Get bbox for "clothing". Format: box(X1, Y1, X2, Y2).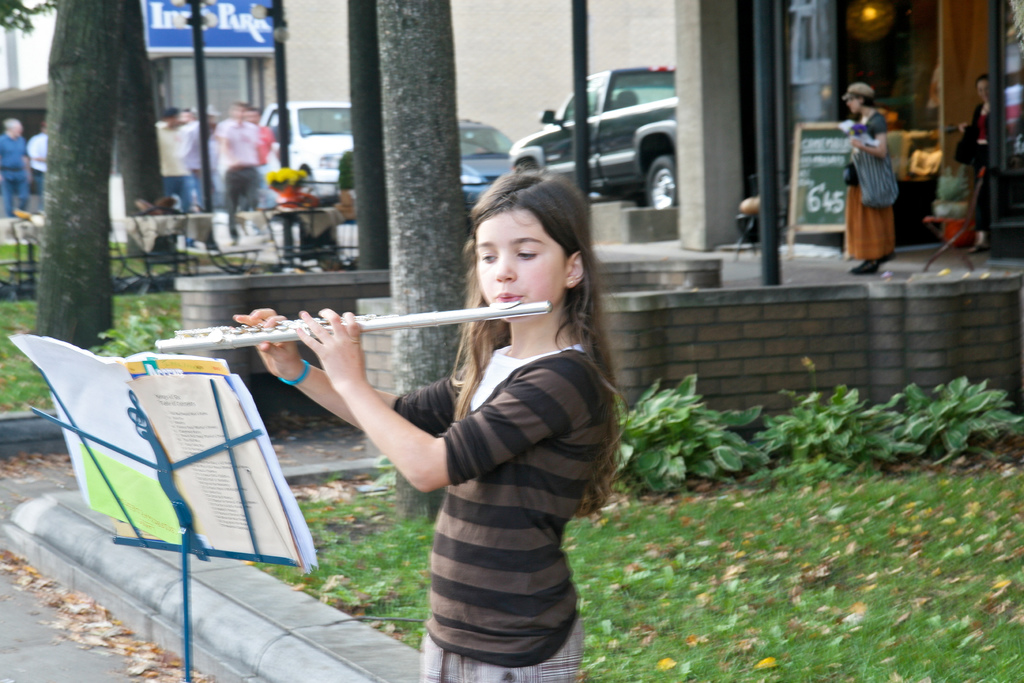
box(154, 117, 189, 213).
